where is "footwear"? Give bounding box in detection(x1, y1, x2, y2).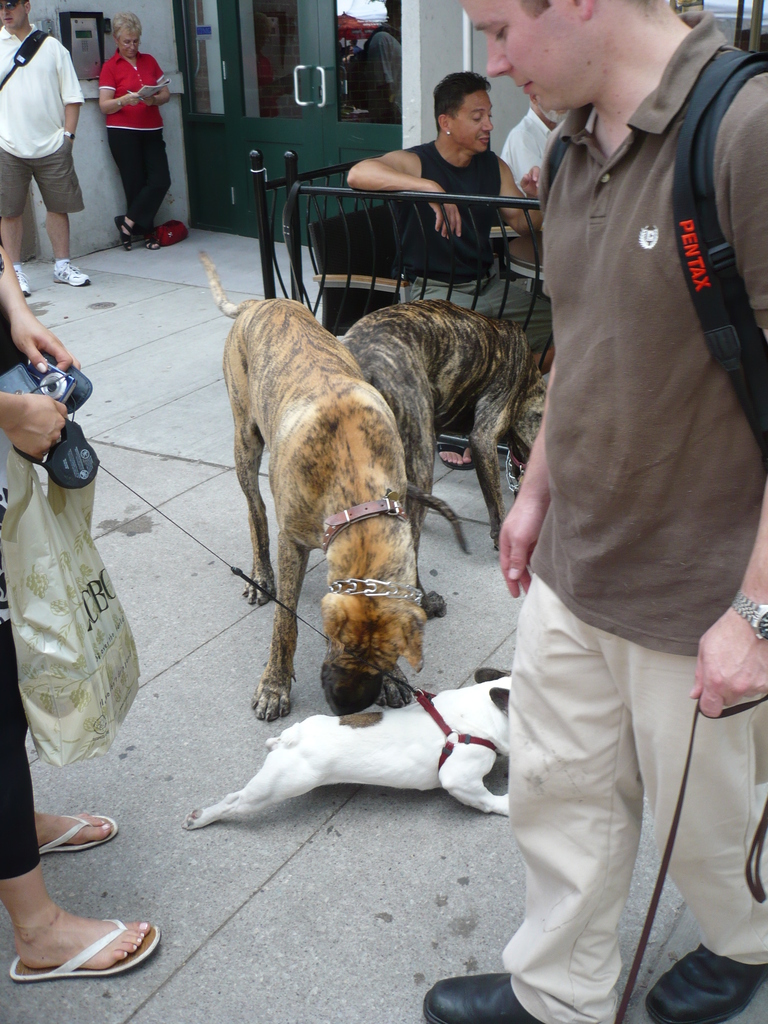
detection(440, 436, 471, 473).
